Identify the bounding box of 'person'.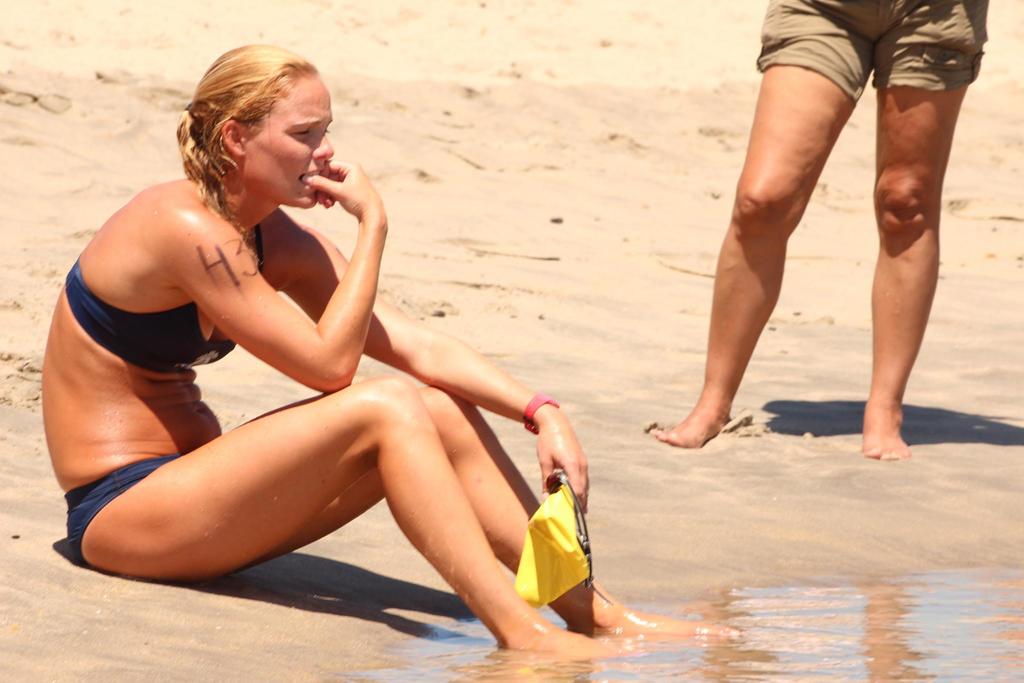
(x1=61, y1=85, x2=591, y2=623).
